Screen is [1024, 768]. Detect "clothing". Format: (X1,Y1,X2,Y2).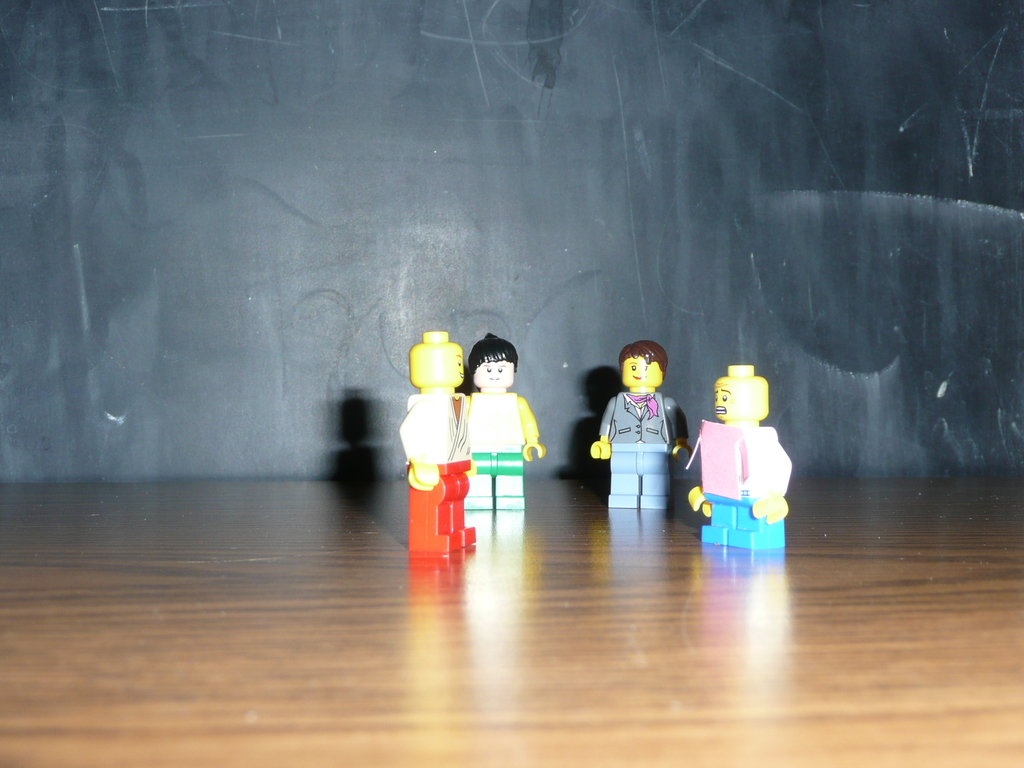
(395,394,476,554).
